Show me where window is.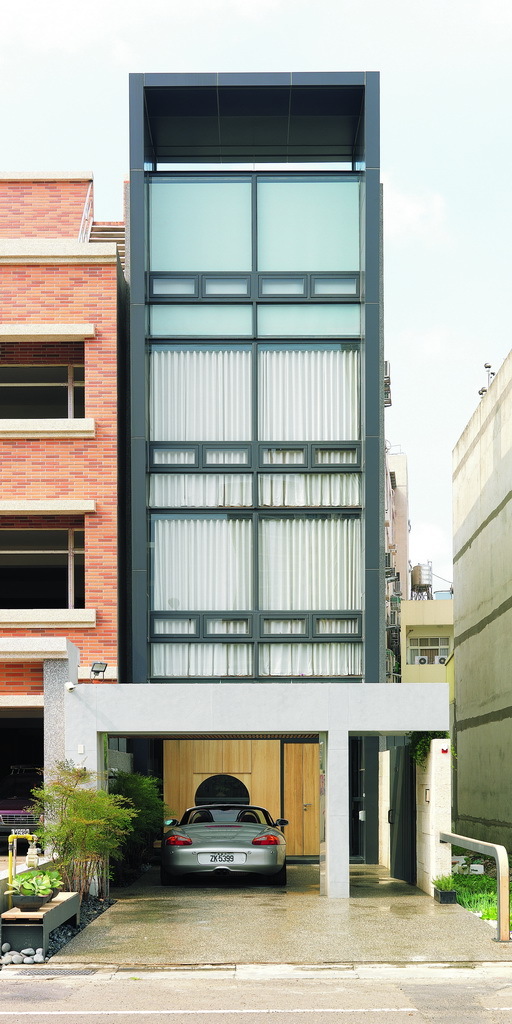
window is at select_region(0, 341, 87, 414).
